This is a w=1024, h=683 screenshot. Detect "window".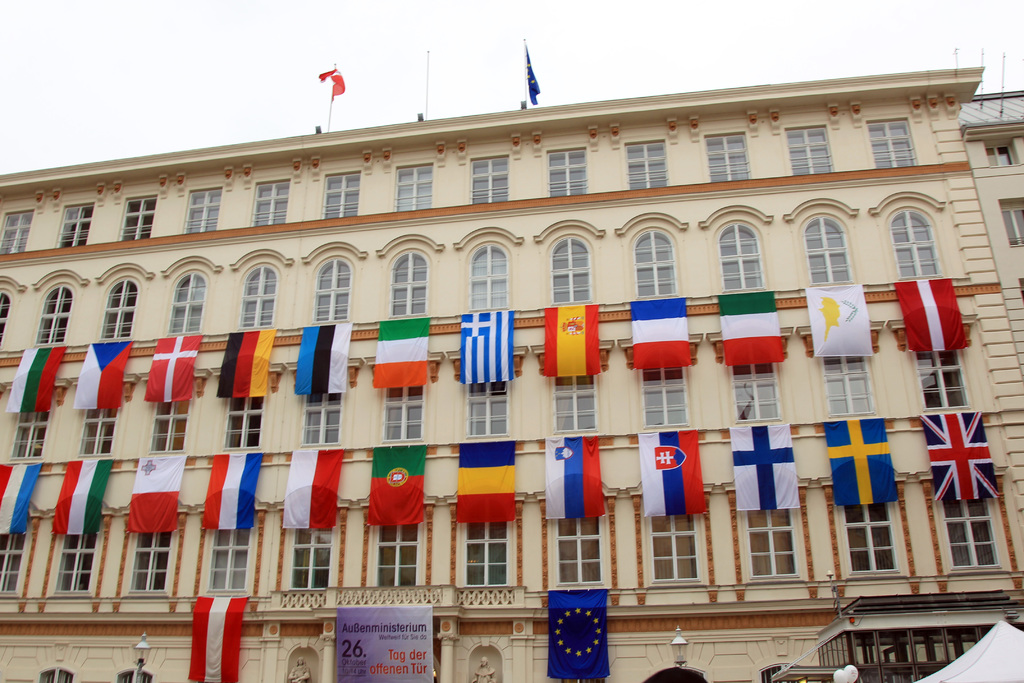
{"x1": 835, "y1": 495, "x2": 904, "y2": 582}.
